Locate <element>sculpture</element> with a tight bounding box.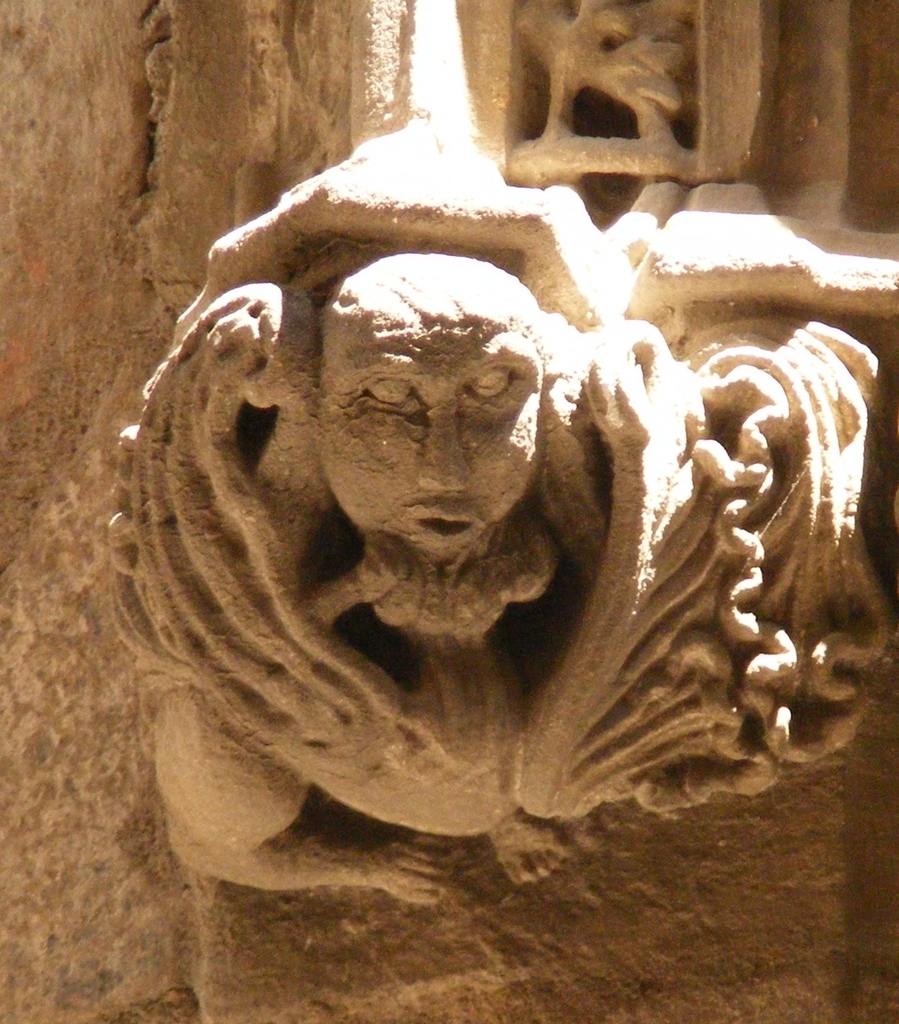
BBox(183, 213, 711, 845).
